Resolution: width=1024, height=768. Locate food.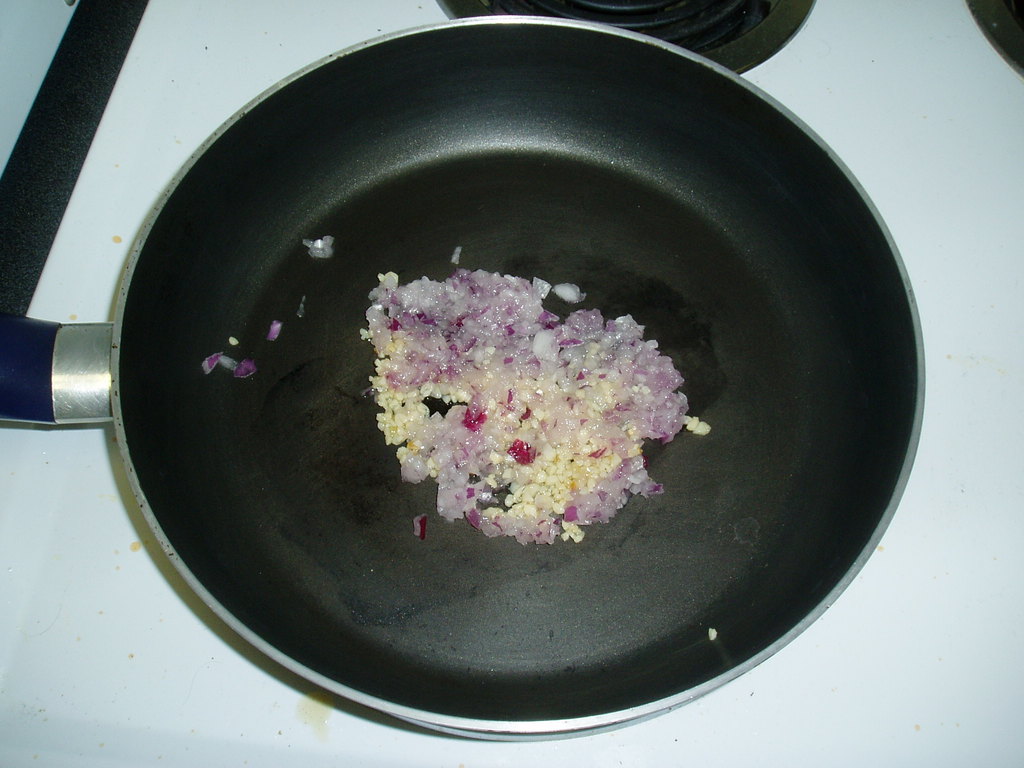
box(202, 353, 253, 380).
